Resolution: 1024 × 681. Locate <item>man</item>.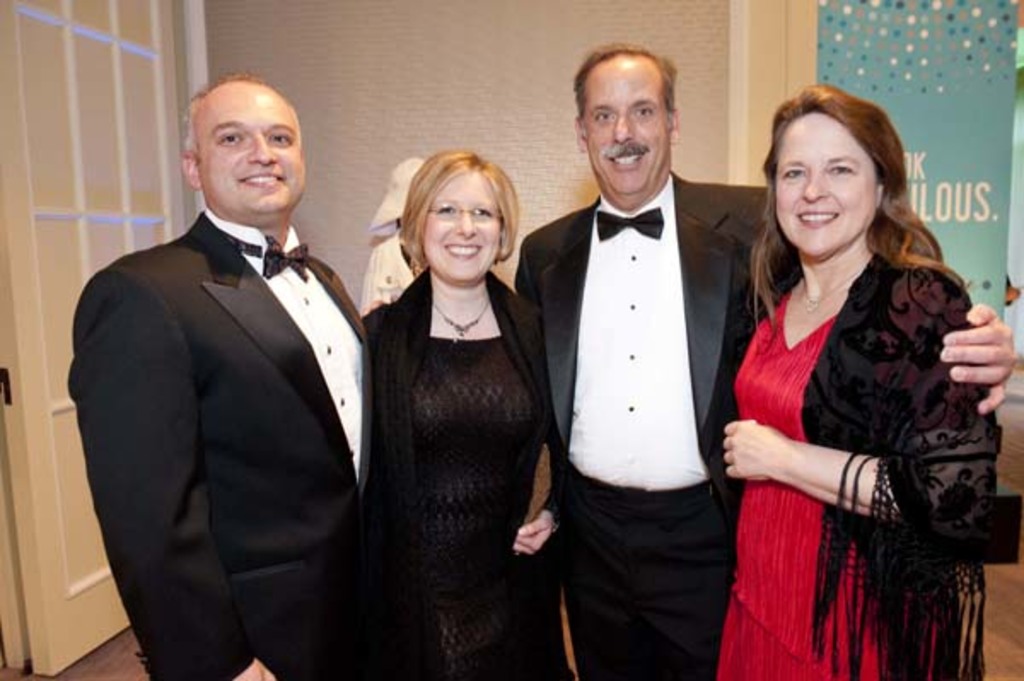
crop(514, 43, 1014, 679).
